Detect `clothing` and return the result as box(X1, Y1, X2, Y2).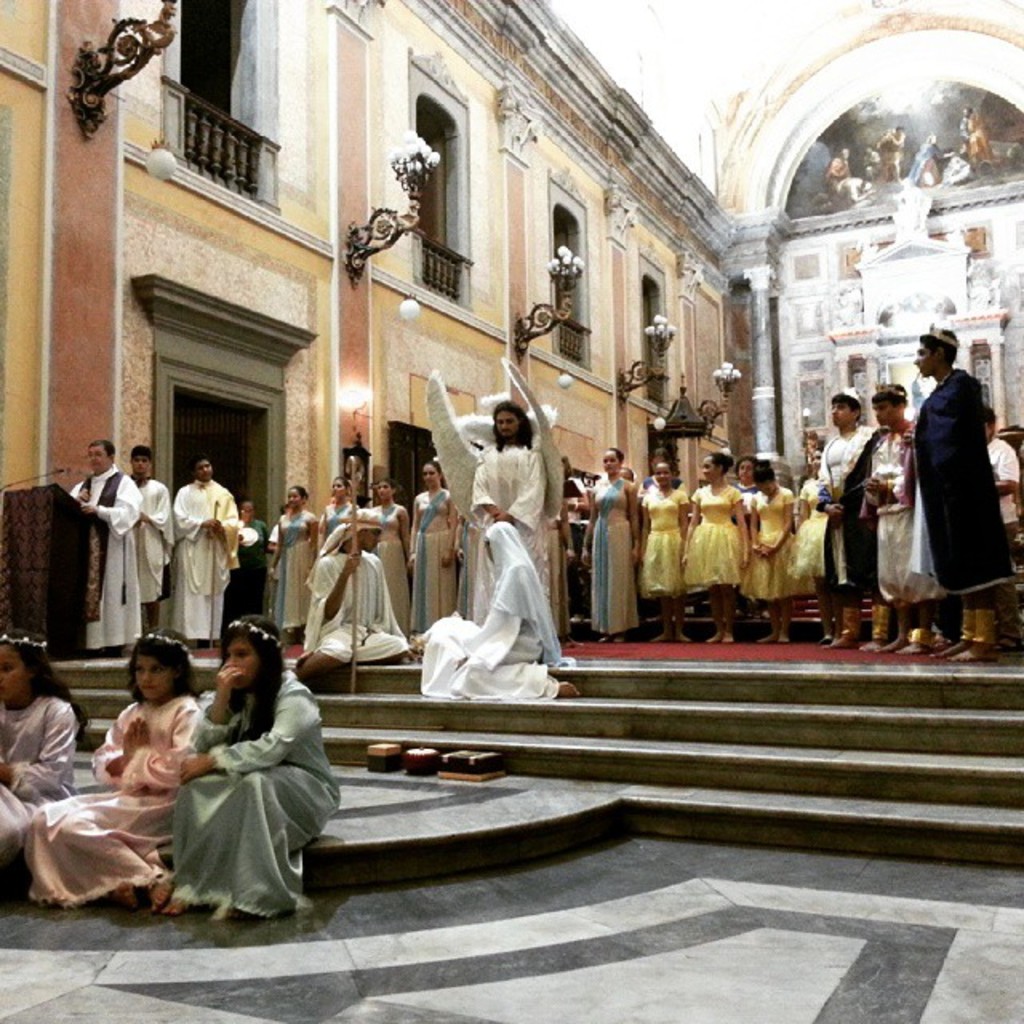
box(725, 470, 797, 606).
